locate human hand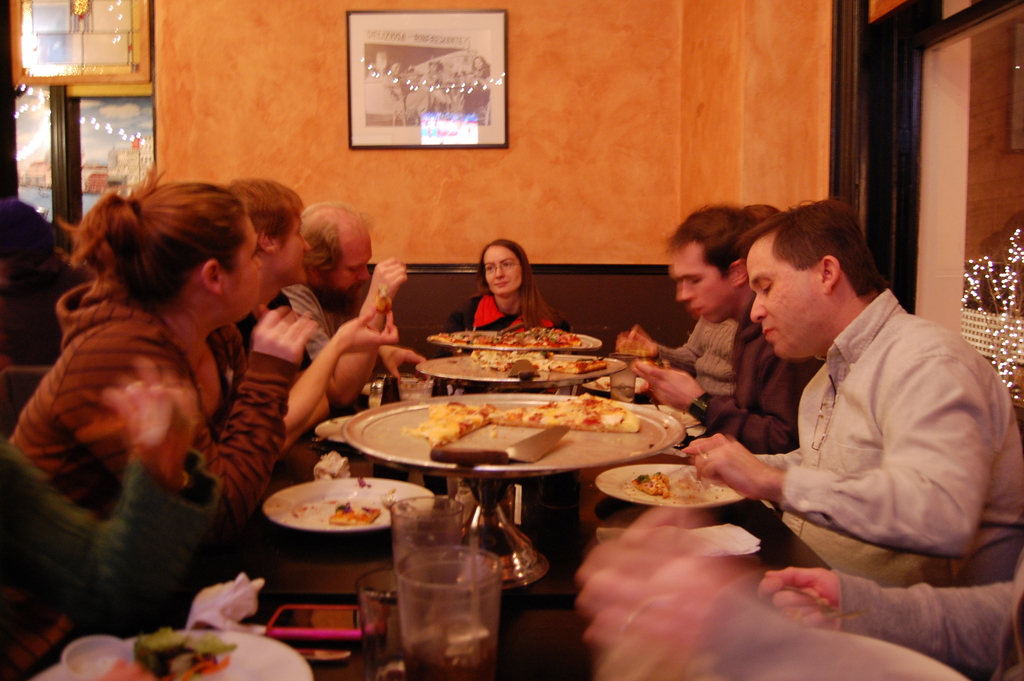
[left=683, top=432, right=742, bottom=454]
